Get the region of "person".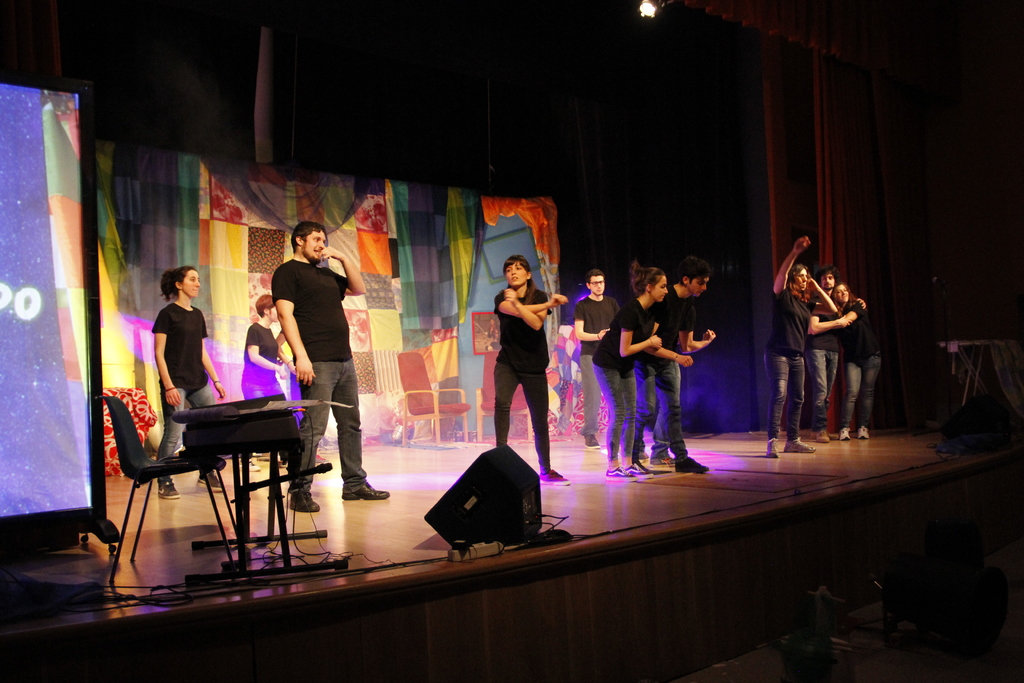
<box>767,231,819,456</box>.
